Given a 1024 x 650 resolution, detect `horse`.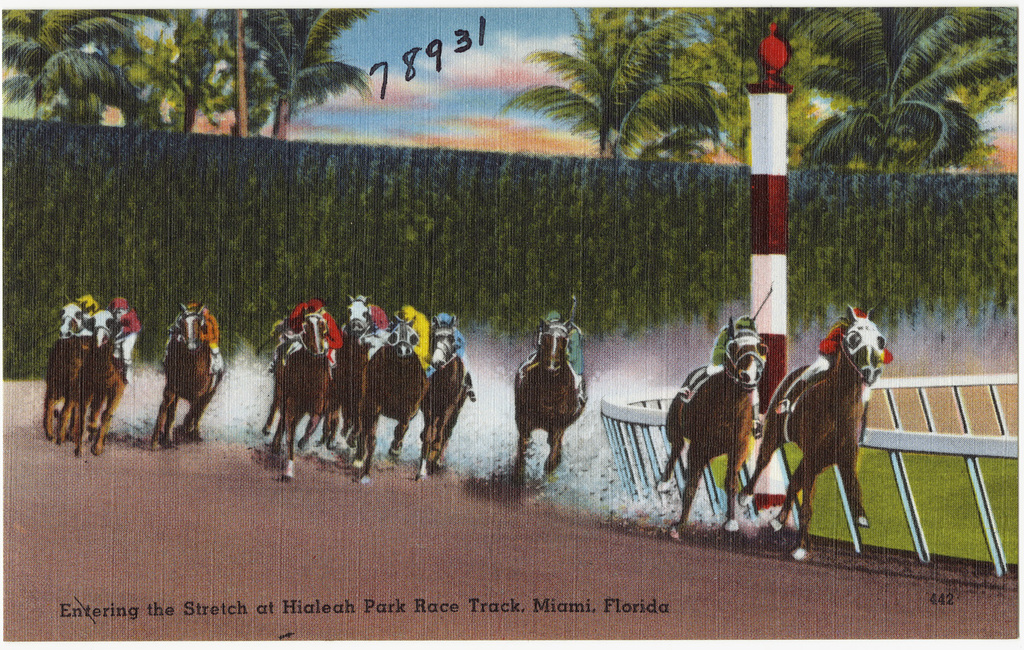
45:290:94:440.
